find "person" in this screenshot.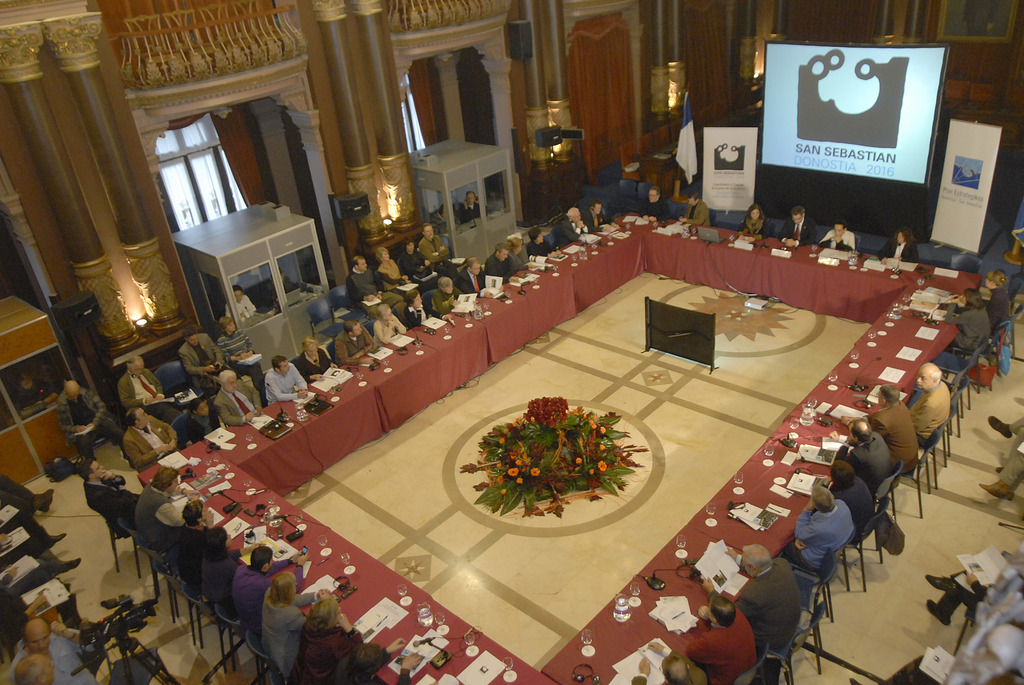
The bounding box for "person" is BBox(334, 316, 379, 363).
